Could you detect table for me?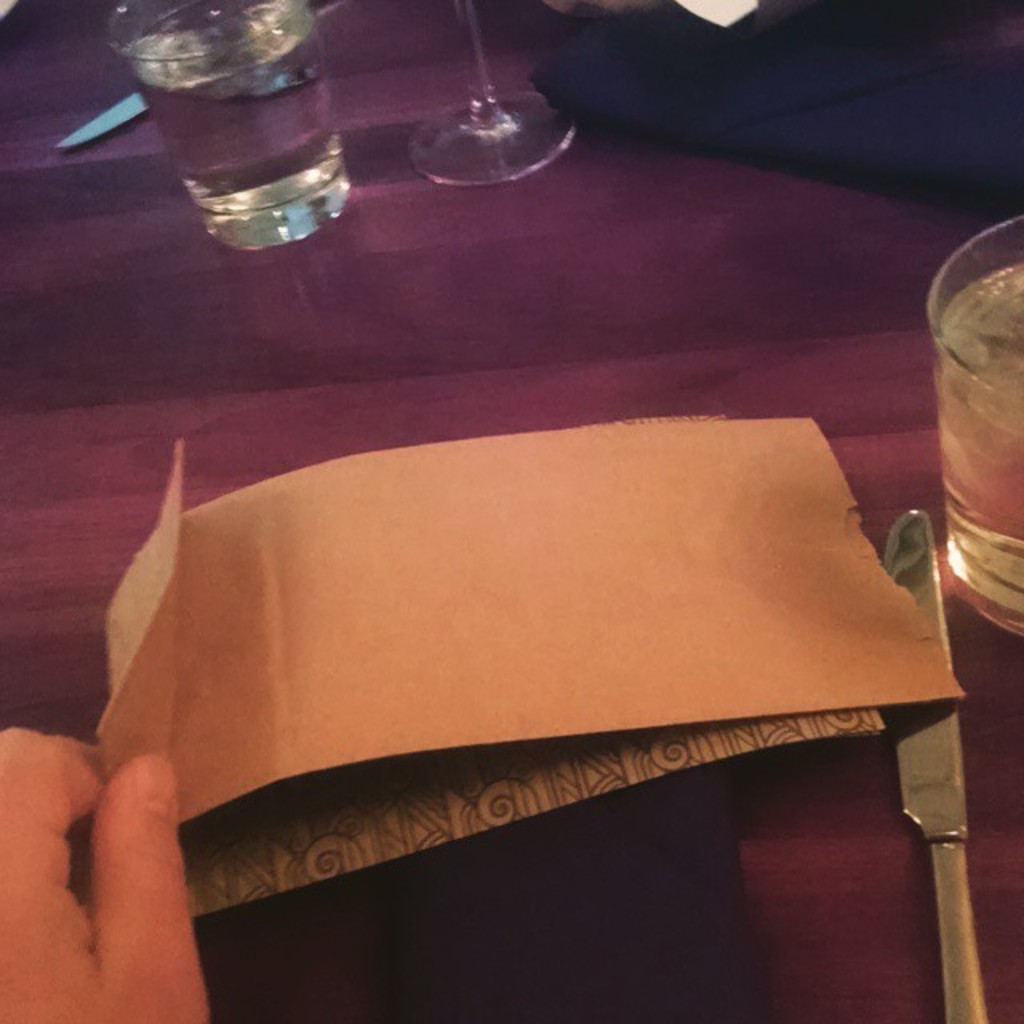
Detection result: 0,0,1022,1022.
